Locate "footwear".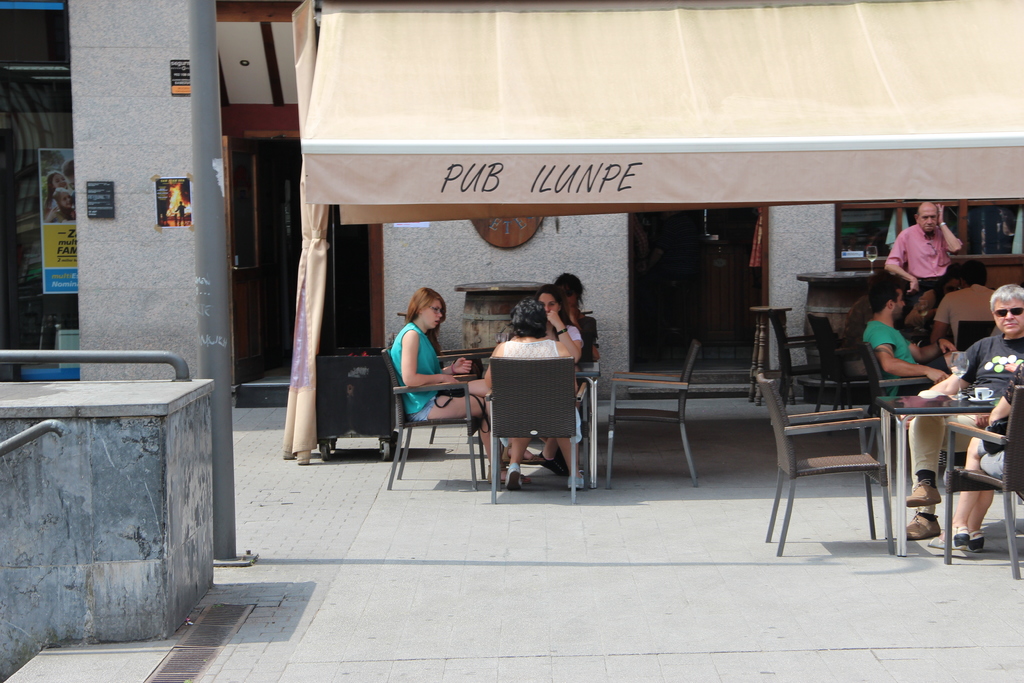
Bounding box: box=[505, 459, 525, 493].
